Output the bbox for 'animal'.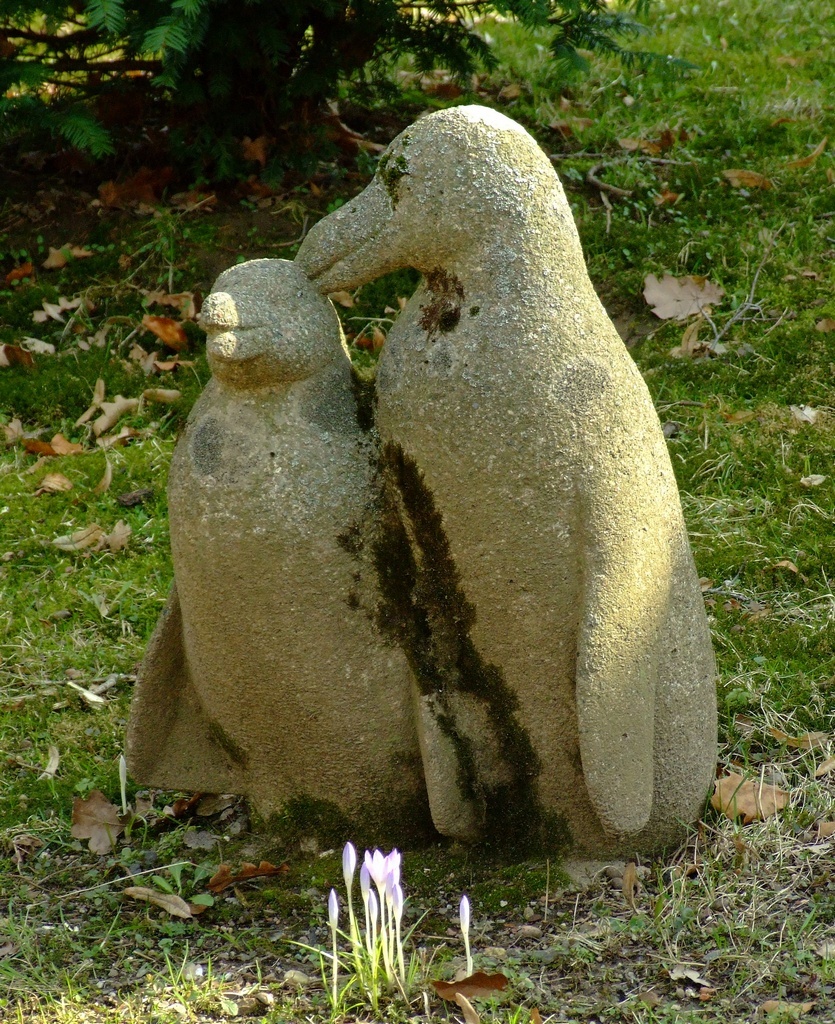
<box>302,106,738,854</box>.
